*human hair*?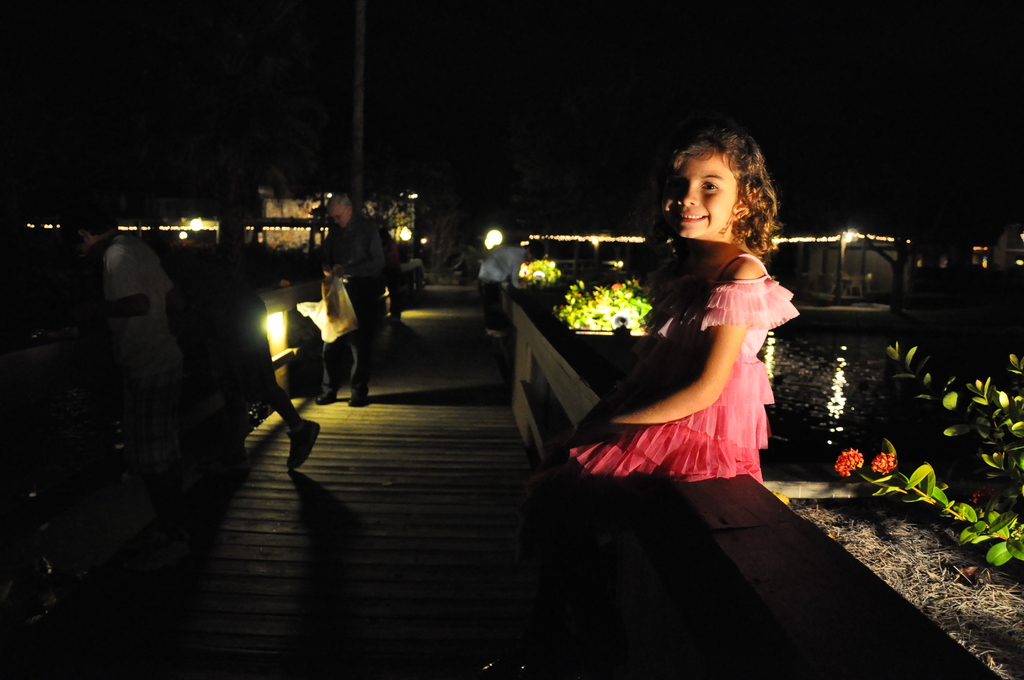
pyautogui.locateOnScreen(666, 120, 785, 269)
